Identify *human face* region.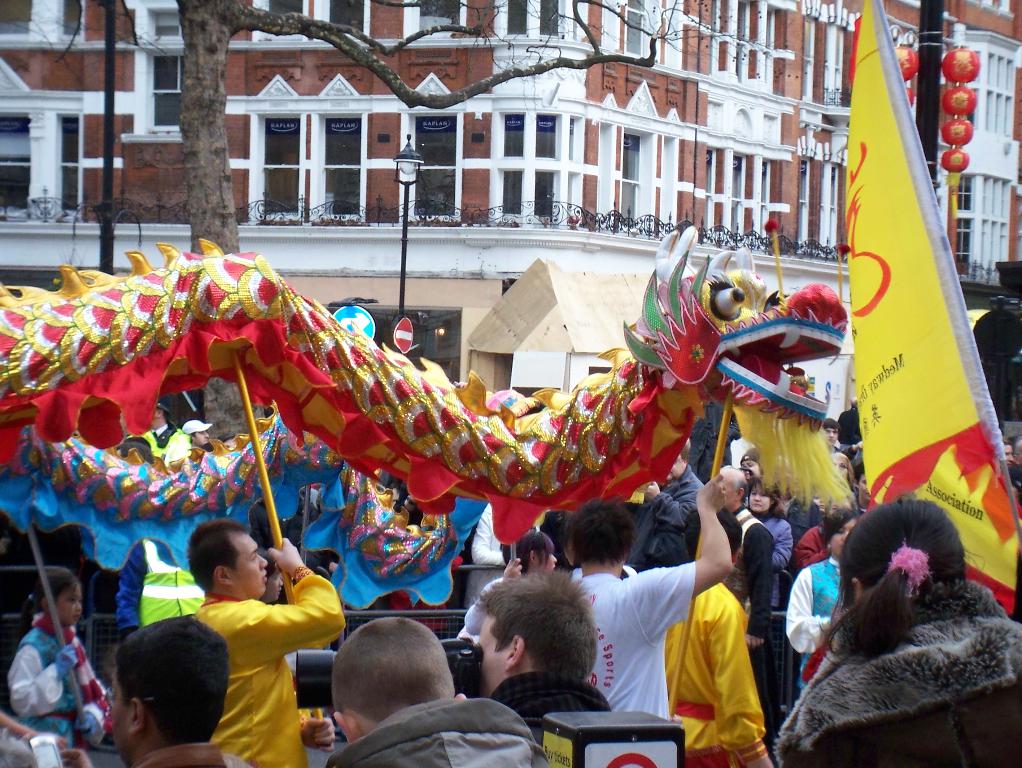
Region: bbox=(228, 535, 264, 598).
